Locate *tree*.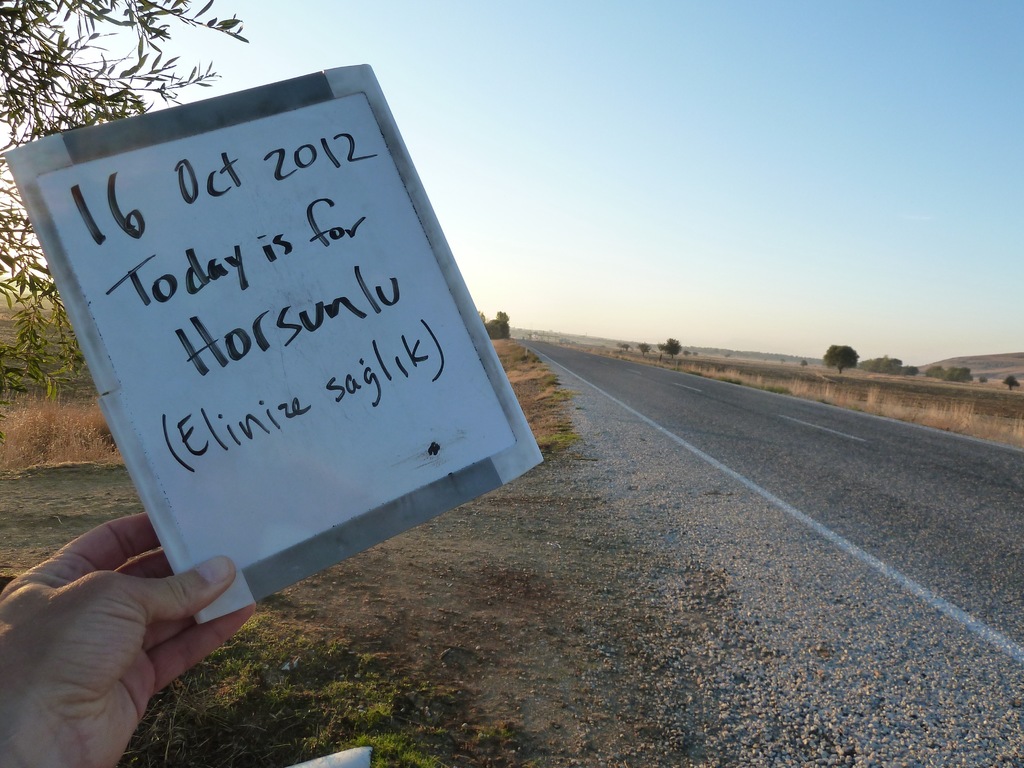
Bounding box: region(798, 360, 806, 364).
